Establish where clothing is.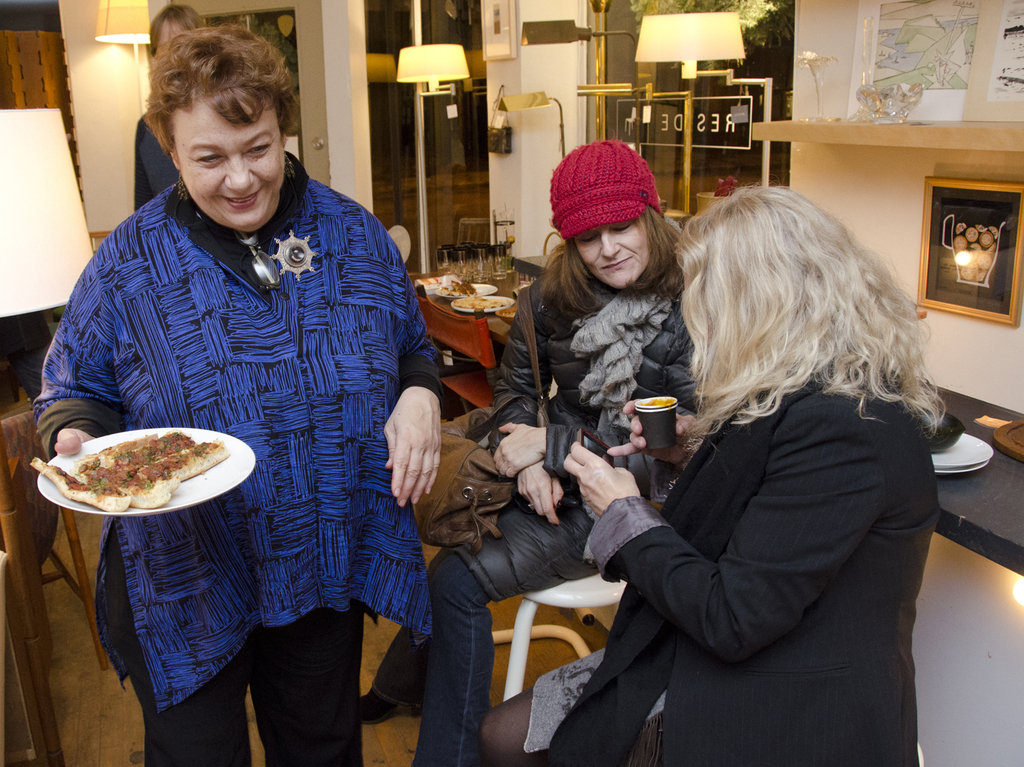
Established at 131:107:187:208.
